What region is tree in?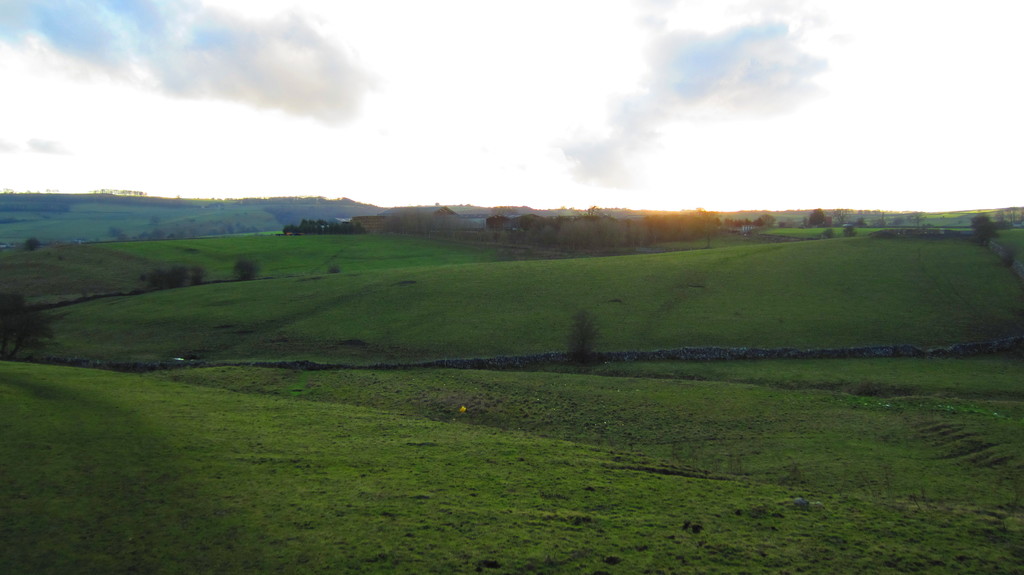
[968, 212, 1004, 248].
